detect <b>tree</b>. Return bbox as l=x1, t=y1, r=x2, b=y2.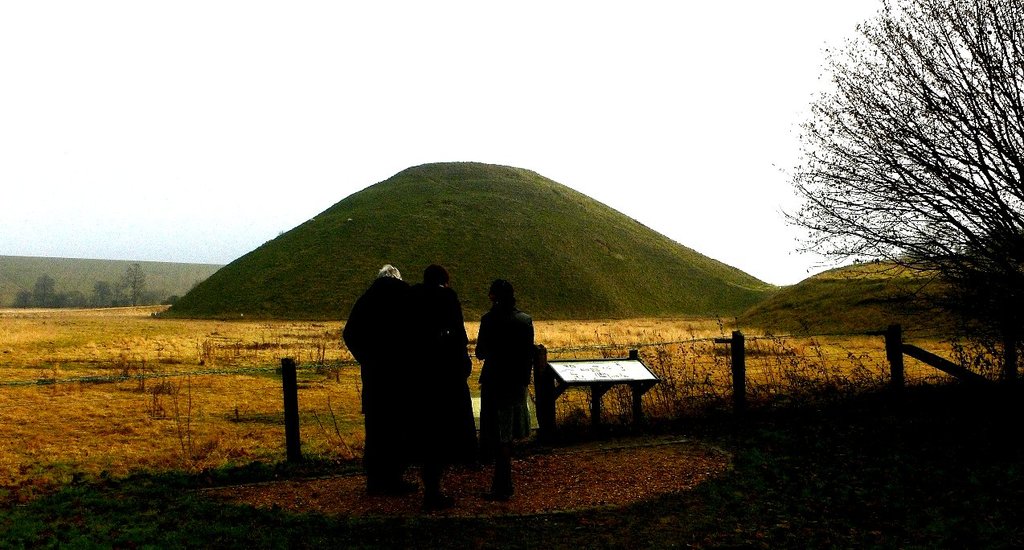
l=790, t=0, r=1010, b=343.
